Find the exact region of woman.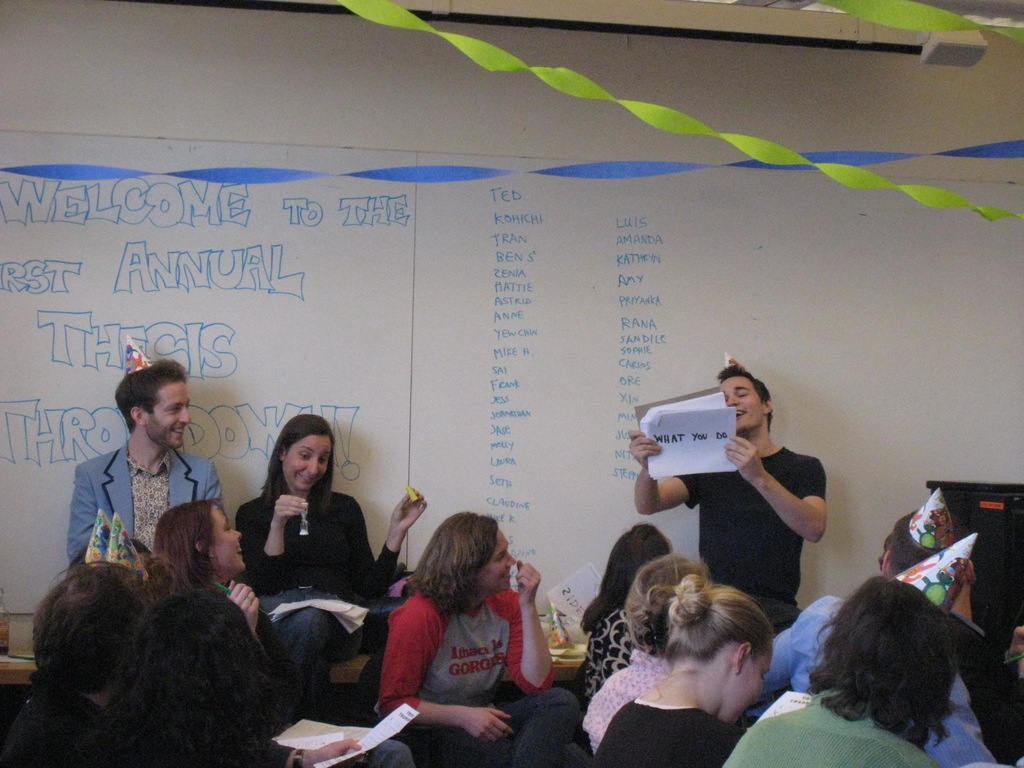
Exact region: l=230, t=412, r=428, b=719.
